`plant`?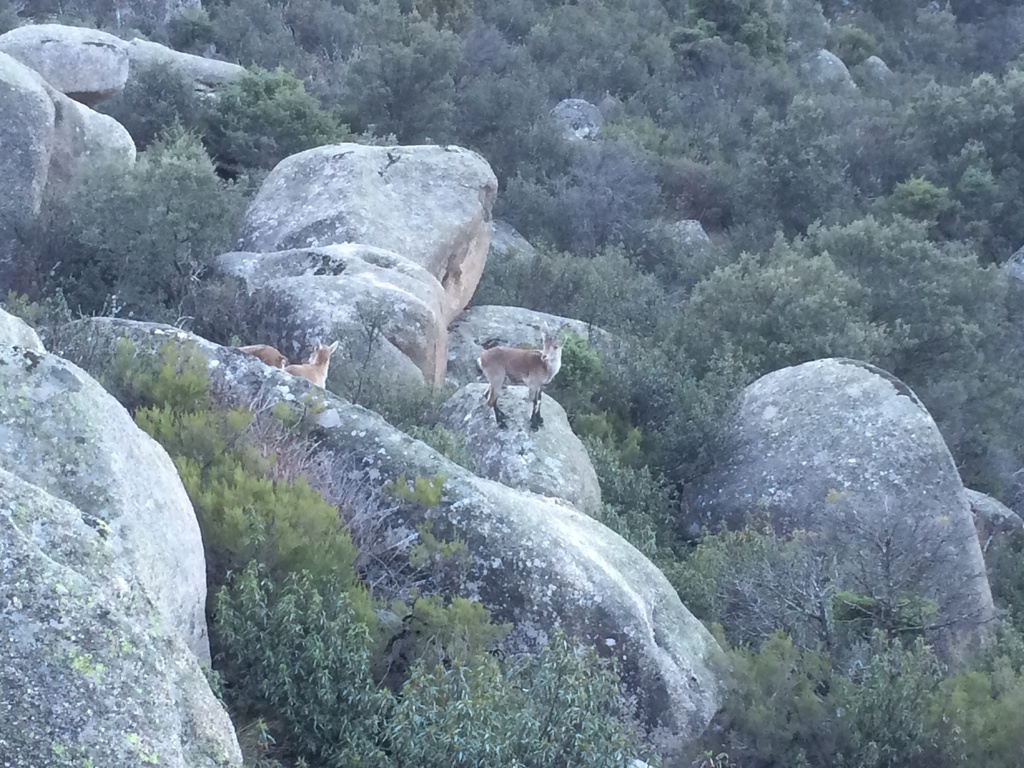
647,192,1002,403
